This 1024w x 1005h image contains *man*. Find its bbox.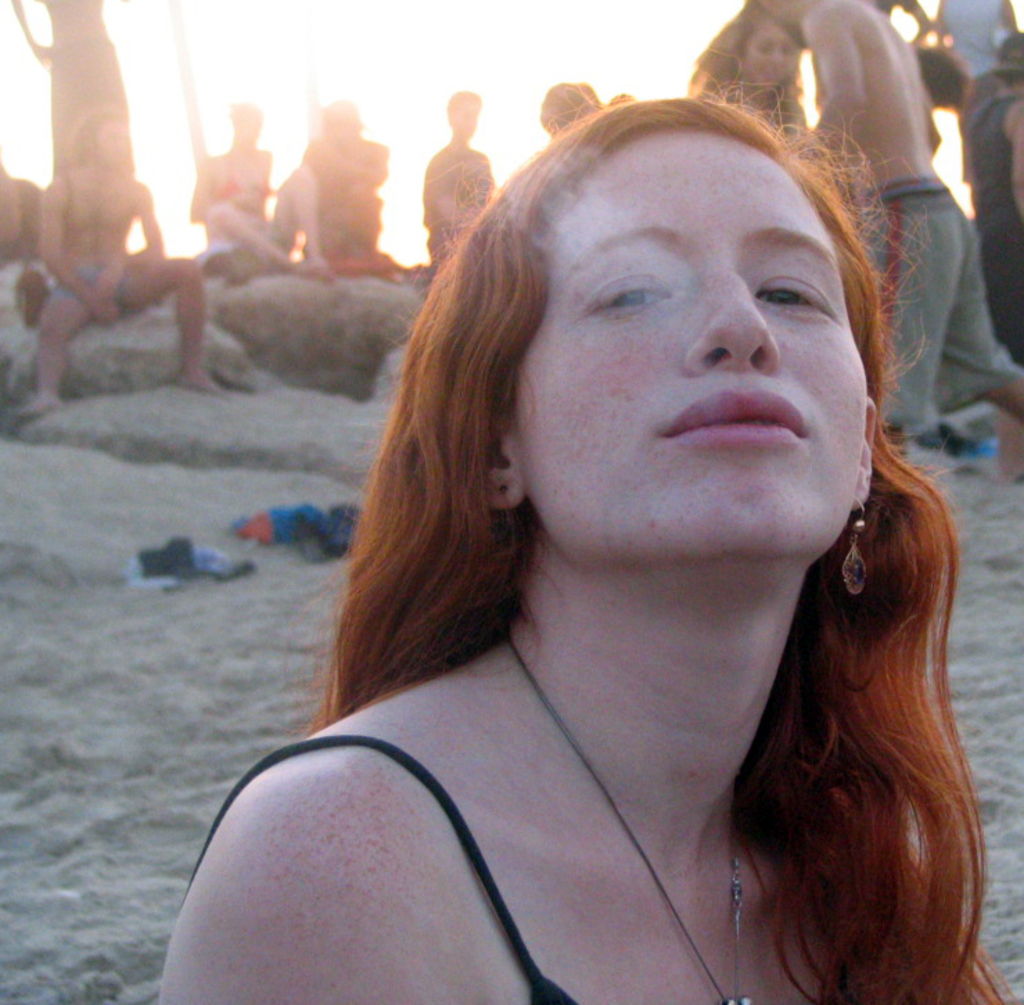
l=739, t=0, r=1023, b=459.
